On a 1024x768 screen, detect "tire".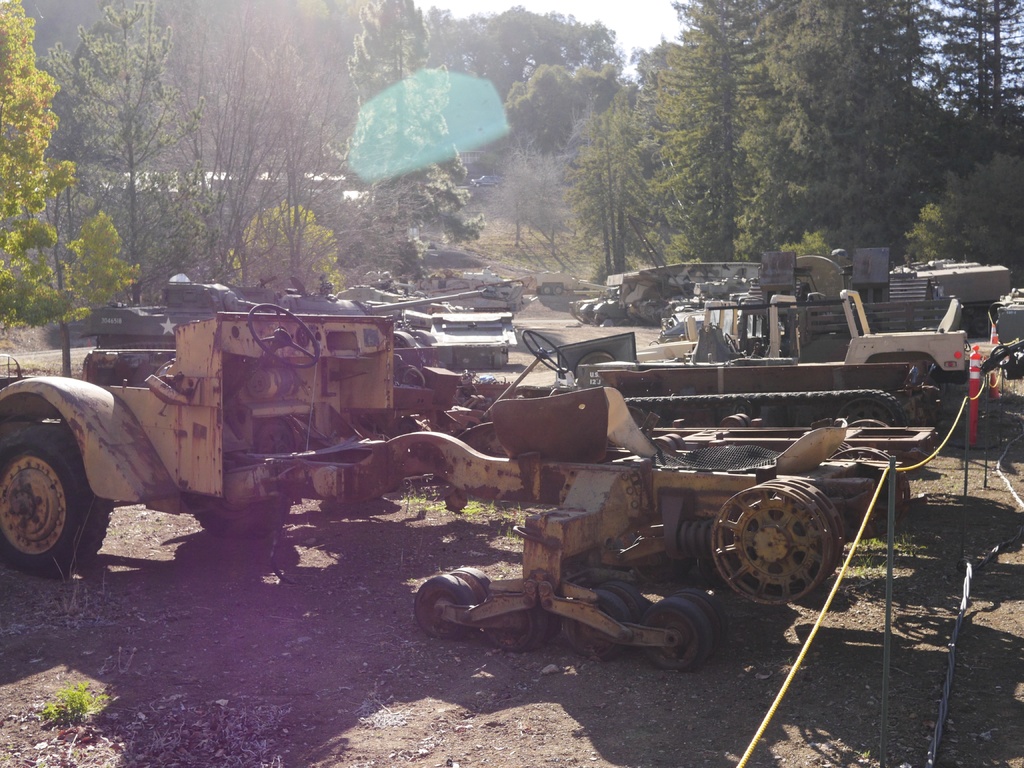
BBox(484, 604, 547, 653).
